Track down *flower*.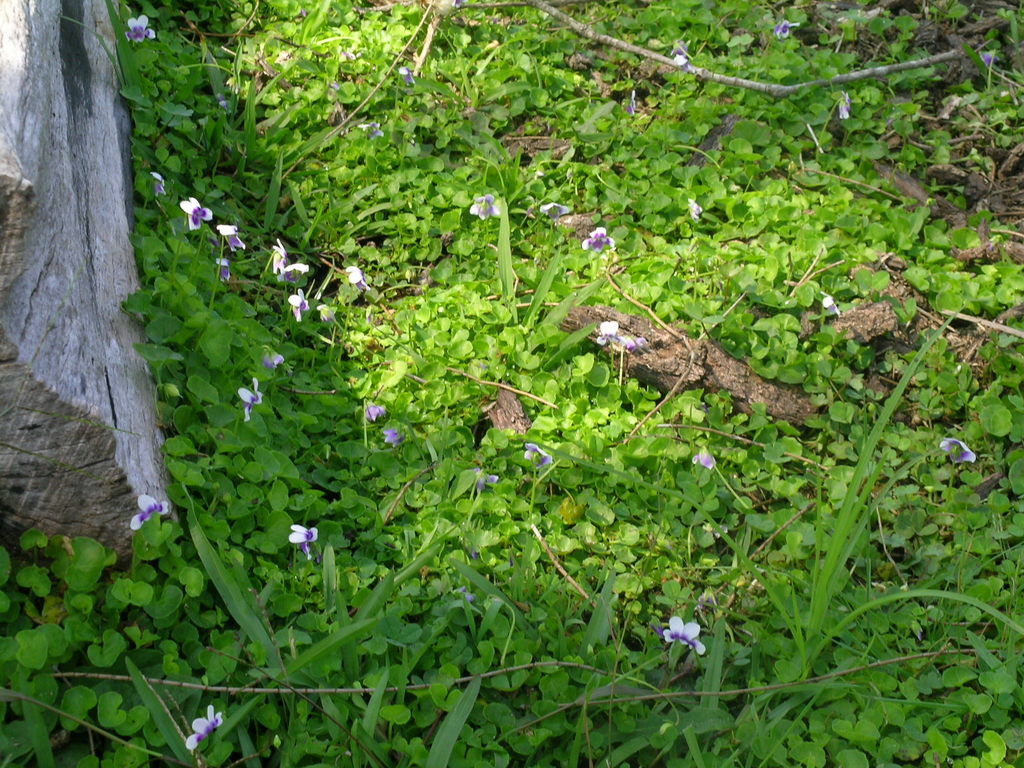
Tracked to crop(471, 198, 504, 221).
